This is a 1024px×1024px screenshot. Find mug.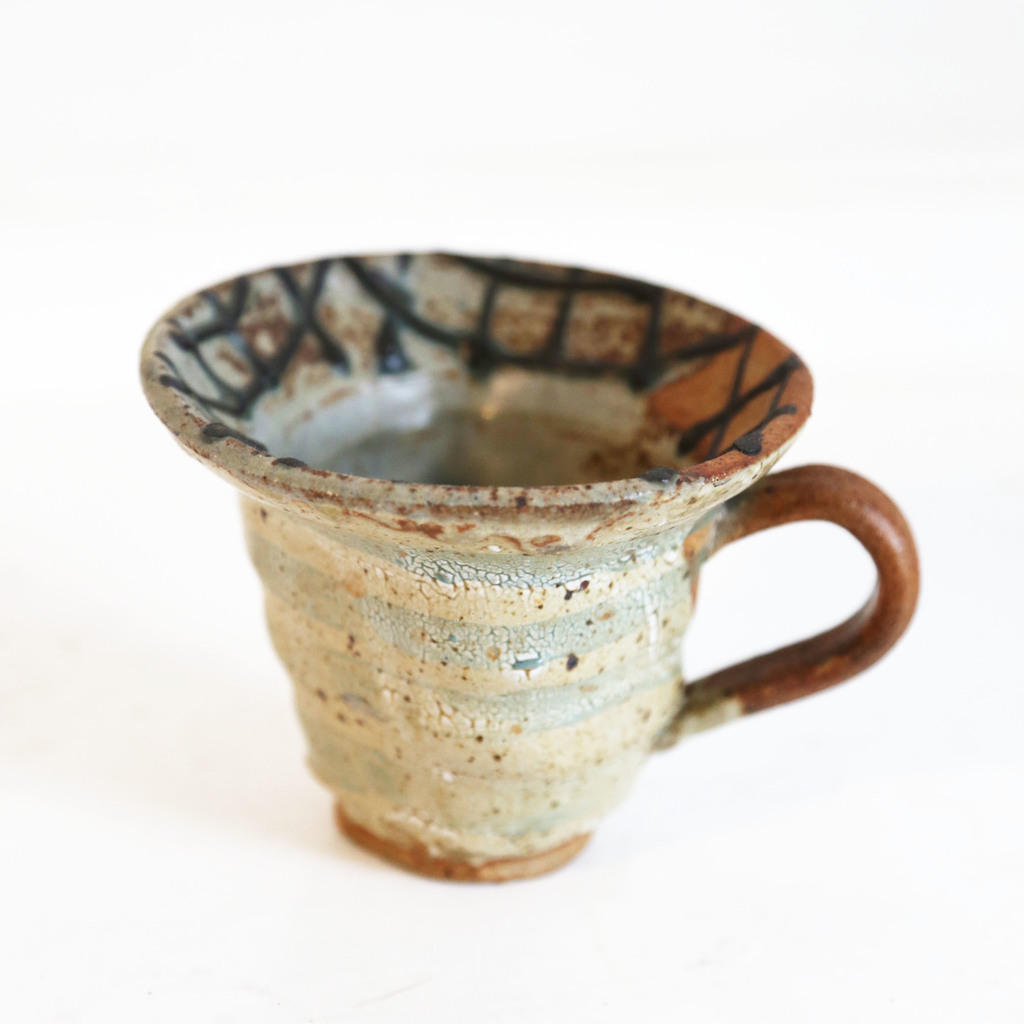
Bounding box: <bbox>134, 249, 921, 886</bbox>.
